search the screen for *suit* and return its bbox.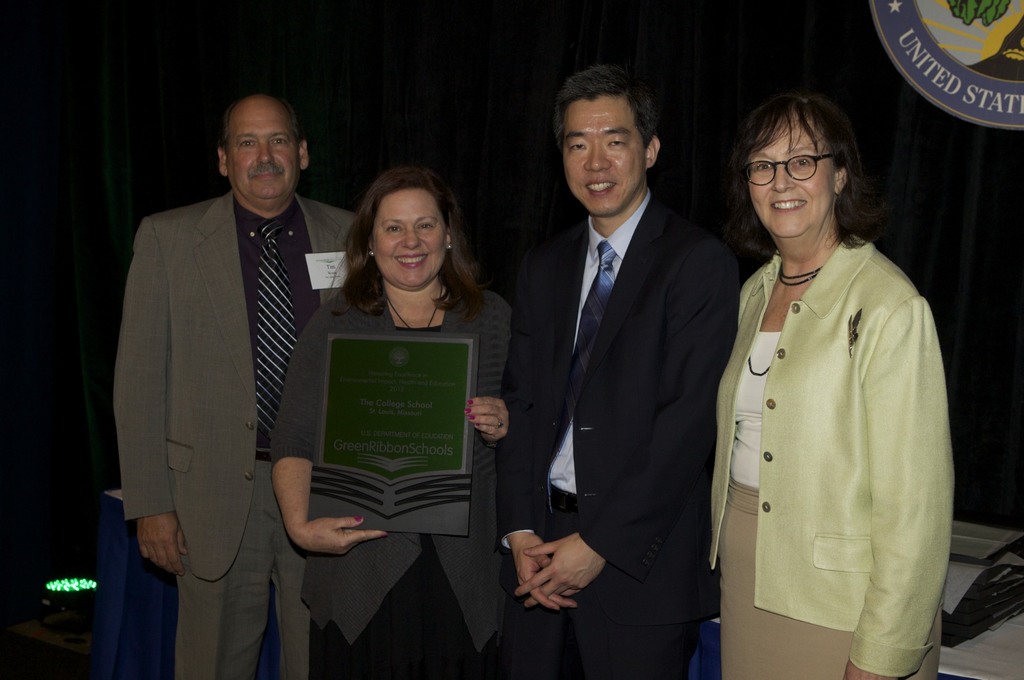
Found: 491:193:743:679.
